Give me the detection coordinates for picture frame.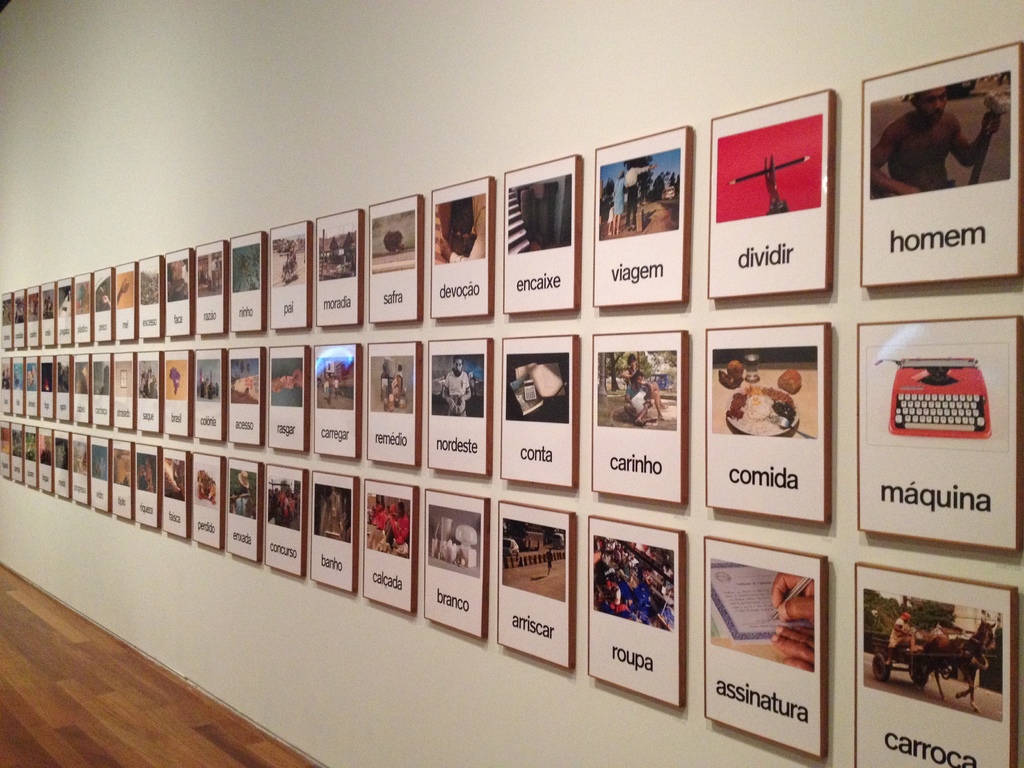
<region>420, 333, 493, 479</region>.
